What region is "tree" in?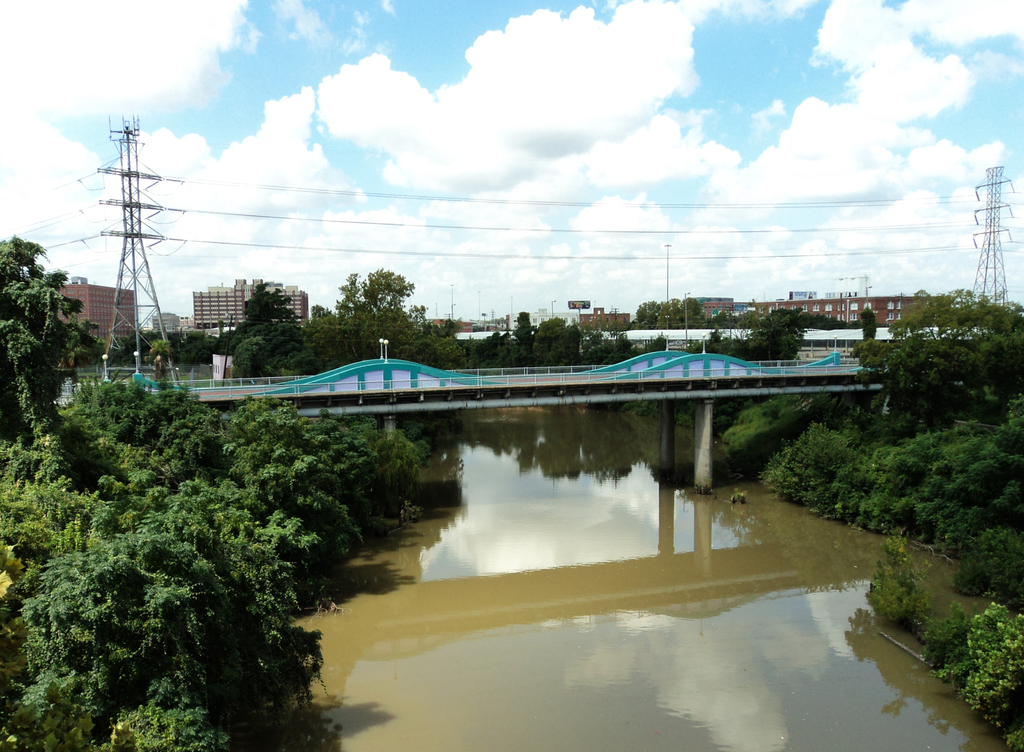
region(476, 332, 511, 364).
